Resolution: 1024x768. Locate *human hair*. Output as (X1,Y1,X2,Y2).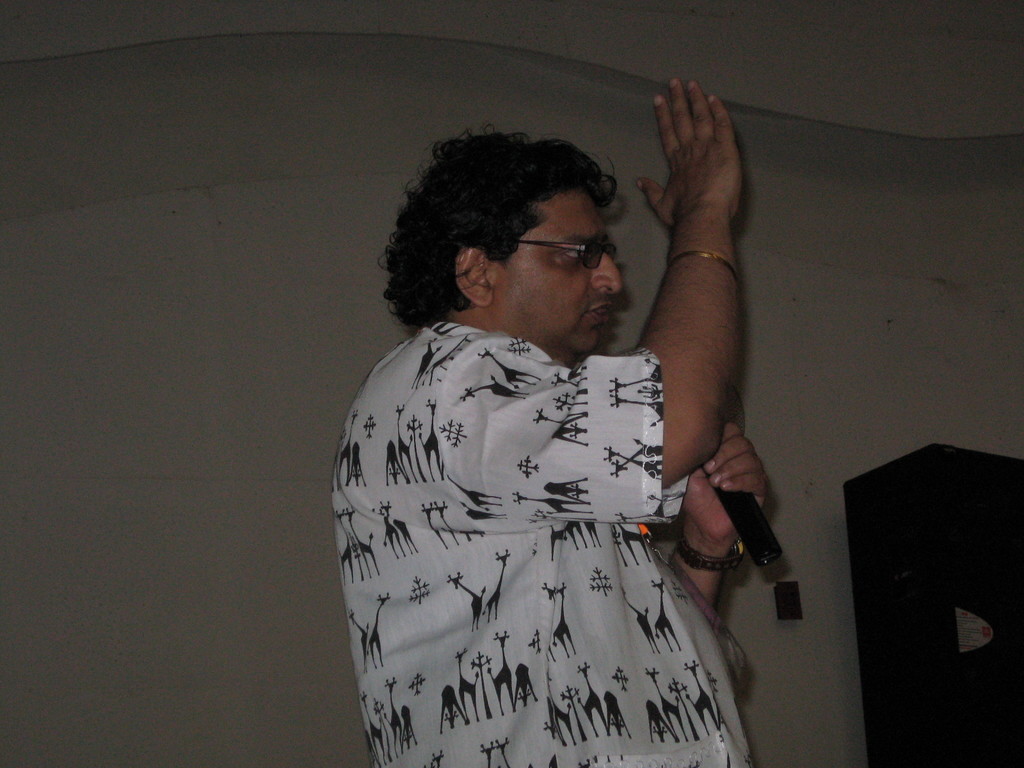
(396,115,655,323).
